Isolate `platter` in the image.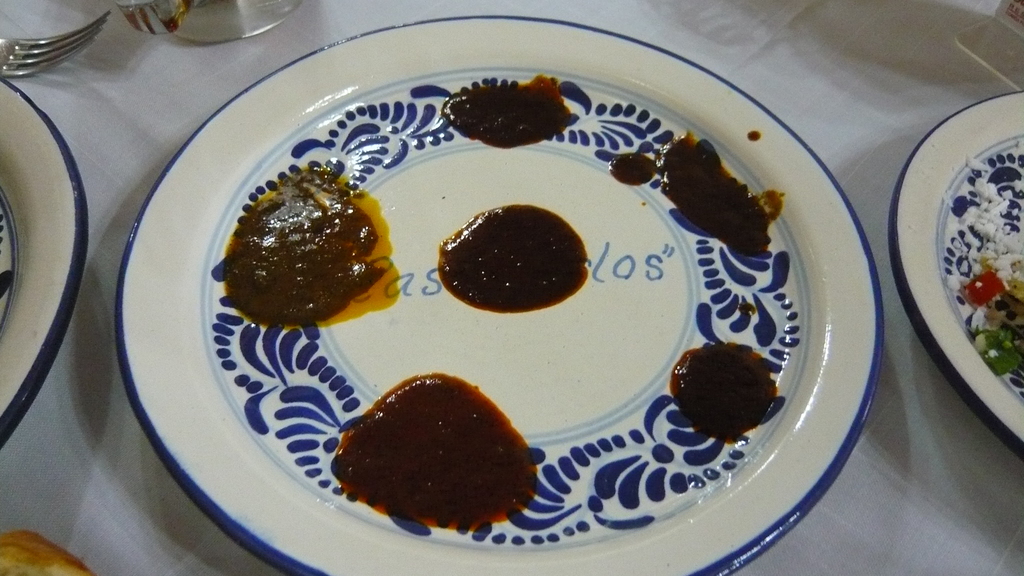
Isolated region: {"left": 114, "top": 15, "right": 881, "bottom": 575}.
